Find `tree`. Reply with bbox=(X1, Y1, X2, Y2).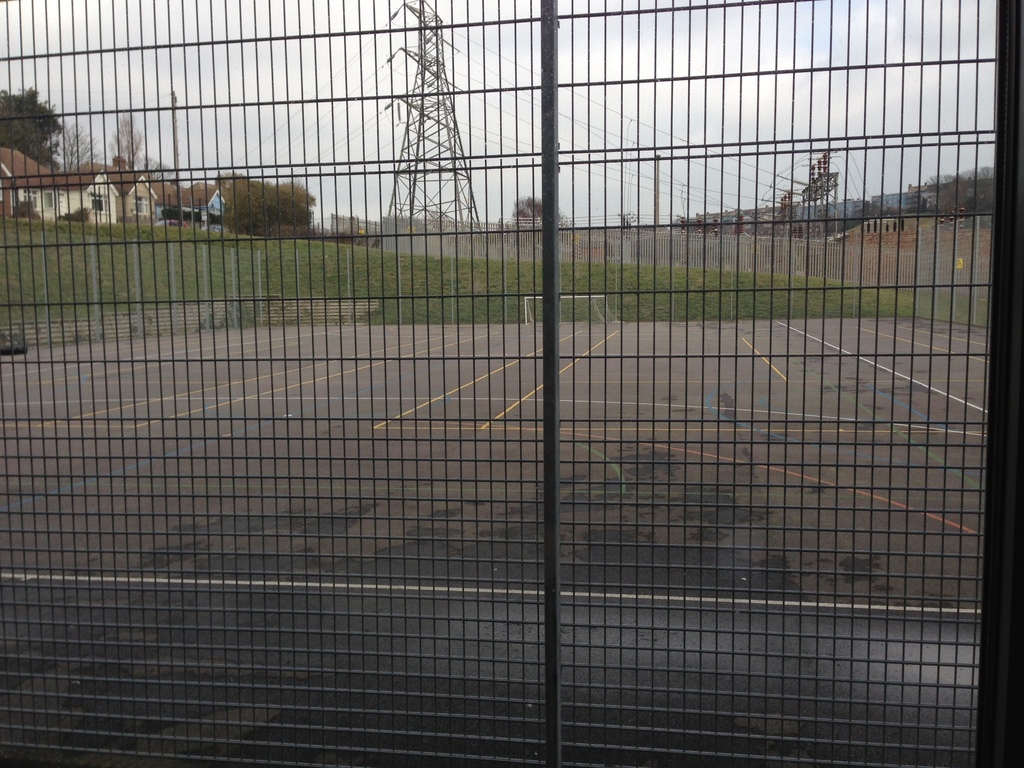
bbox=(152, 161, 214, 216).
